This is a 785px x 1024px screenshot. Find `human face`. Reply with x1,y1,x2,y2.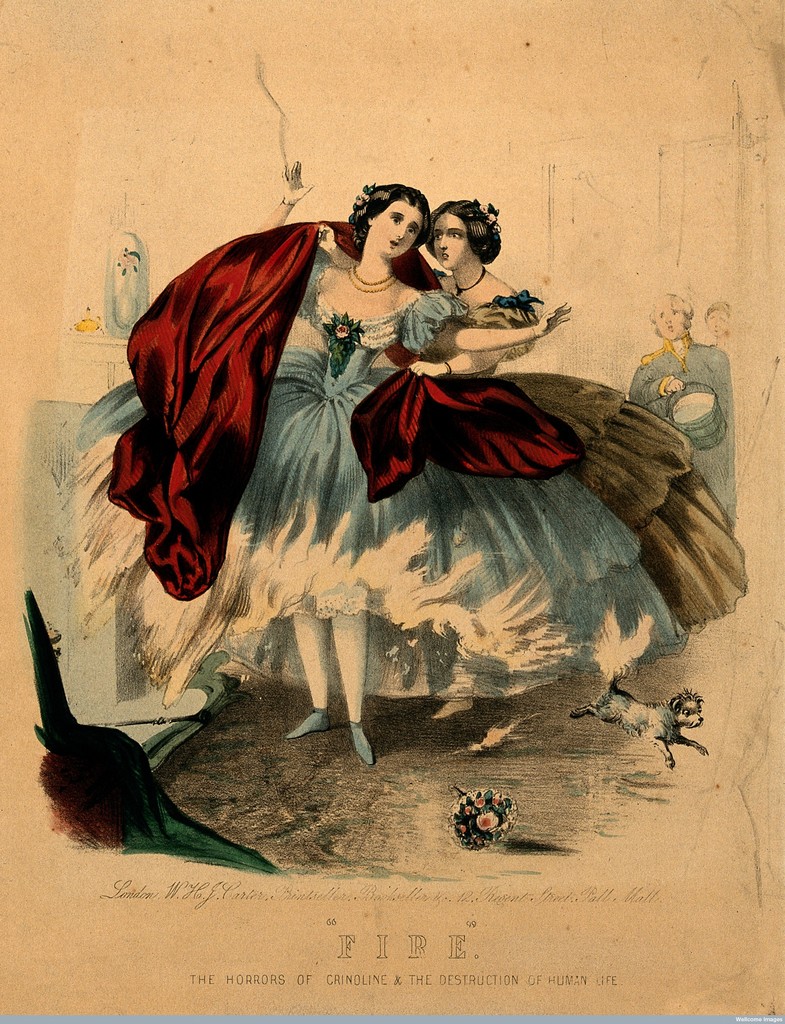
374,204,419,255.
